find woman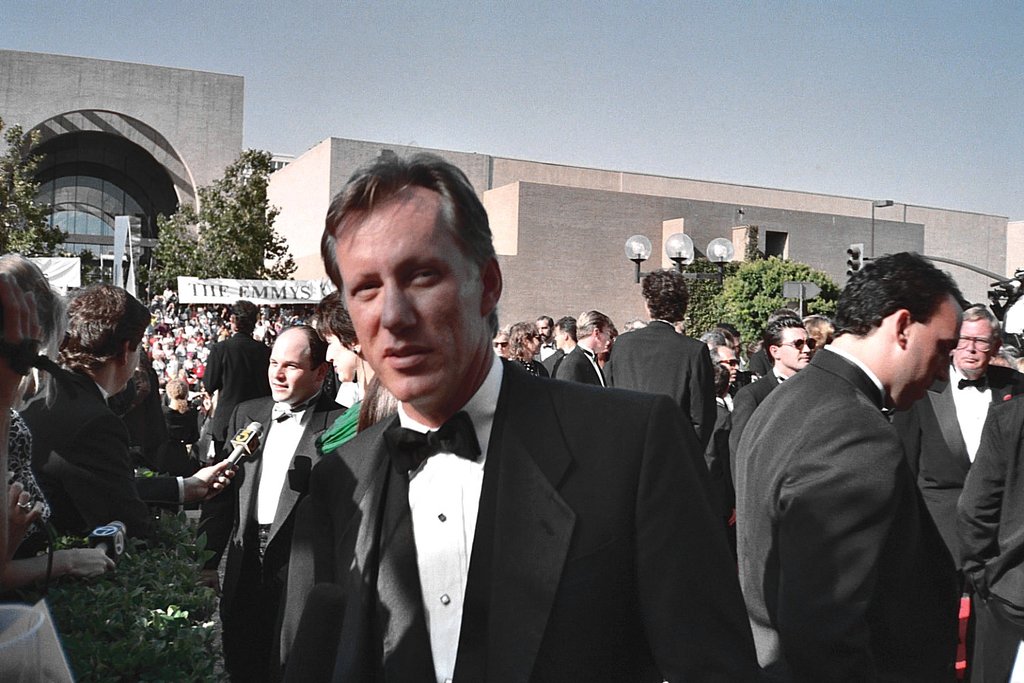
x1=308 y1=289 x2=386 y2=461
